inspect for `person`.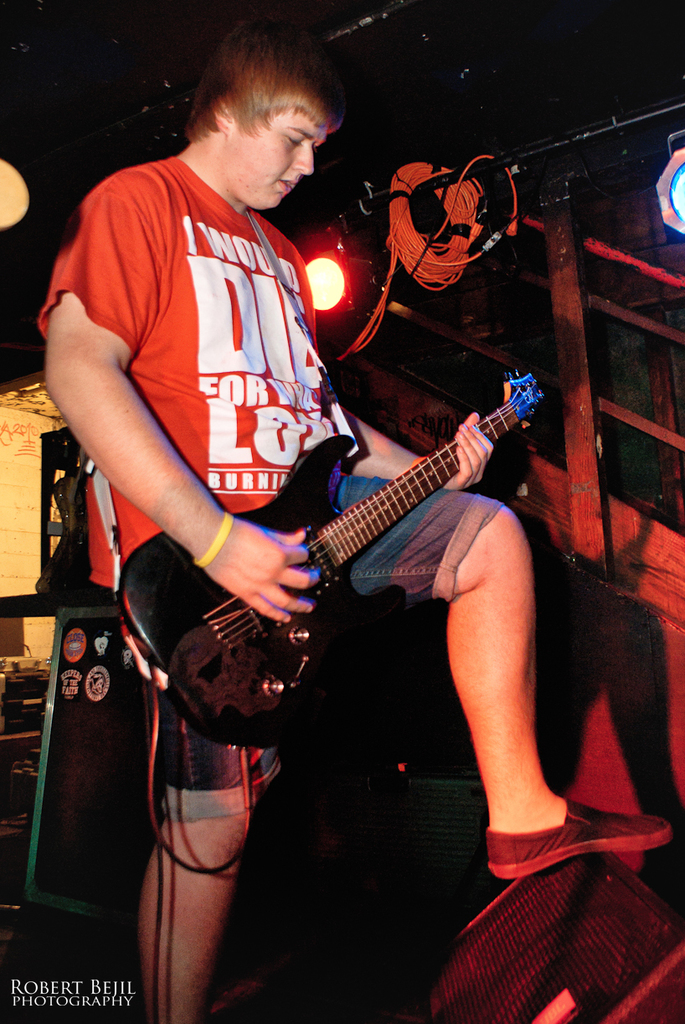
Inspection: crop(37, 8, 678, 1023).
